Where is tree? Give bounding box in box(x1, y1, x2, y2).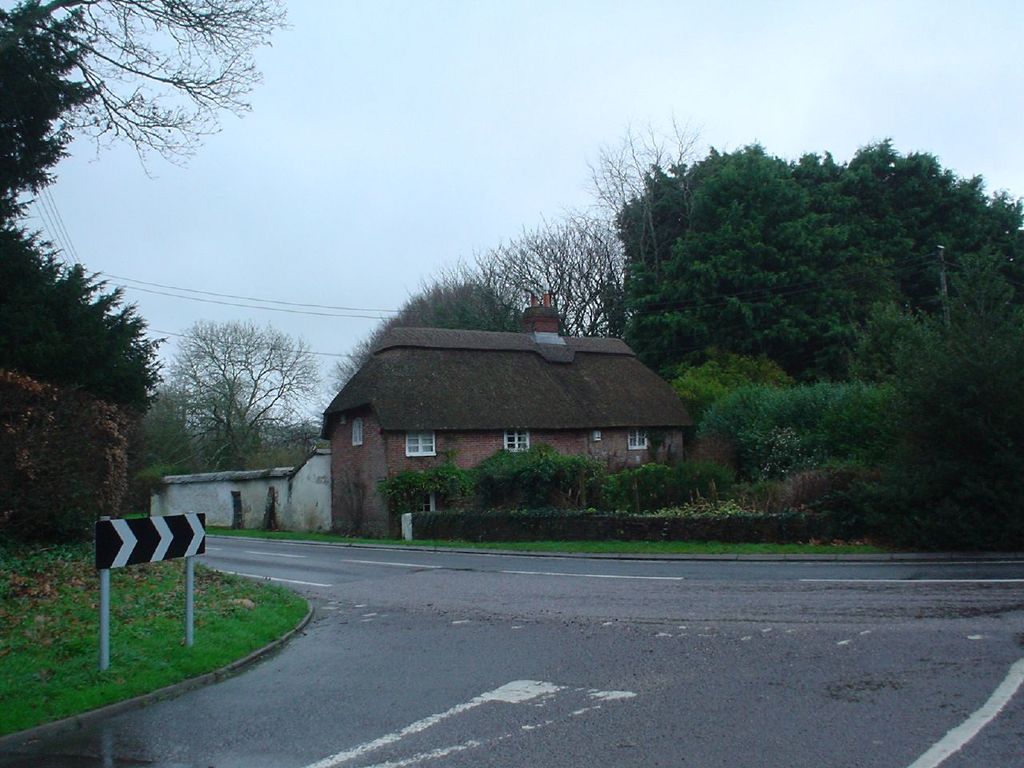
box(866, 180, 1023, 554).
